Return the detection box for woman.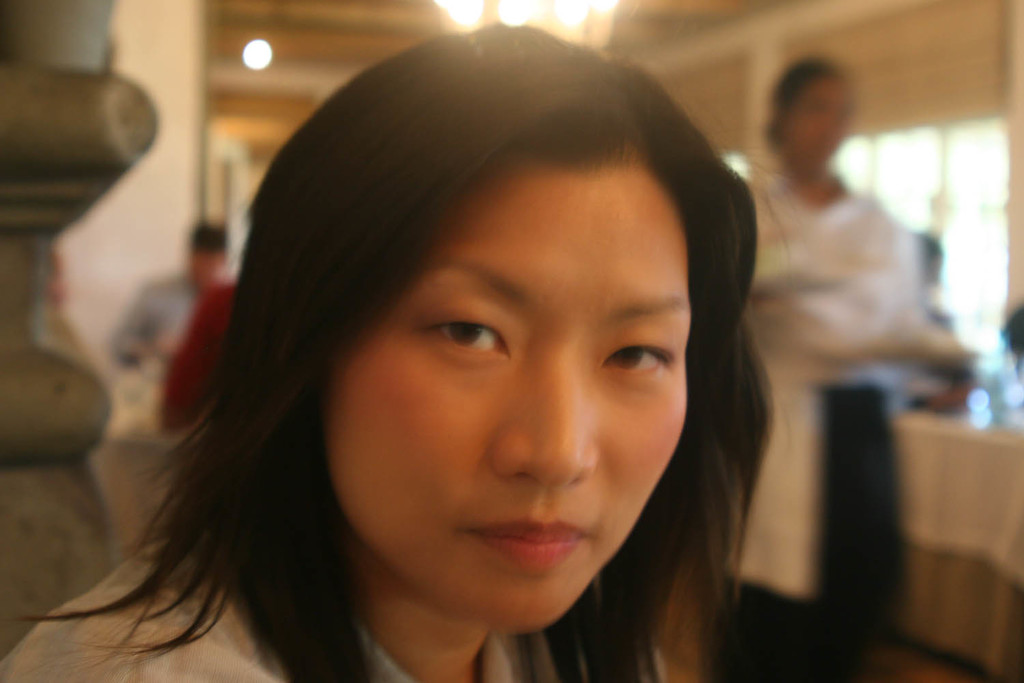
<region>53, 44, 842, 665</region>.
